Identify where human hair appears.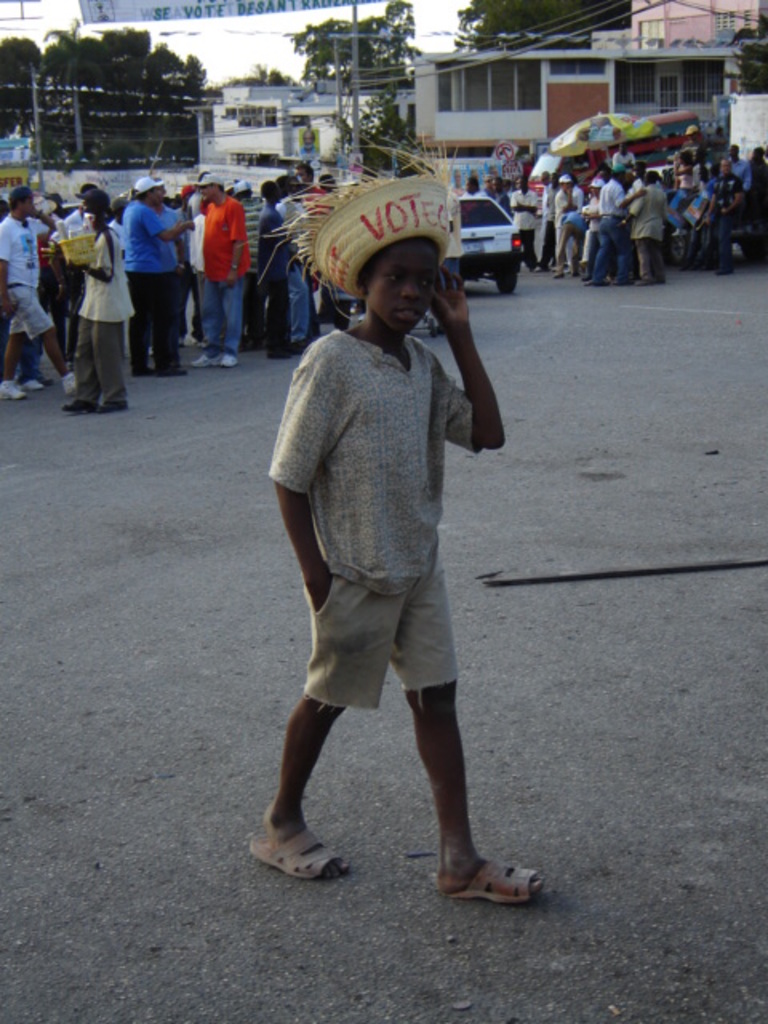
Appears at 210:184:226:195.
